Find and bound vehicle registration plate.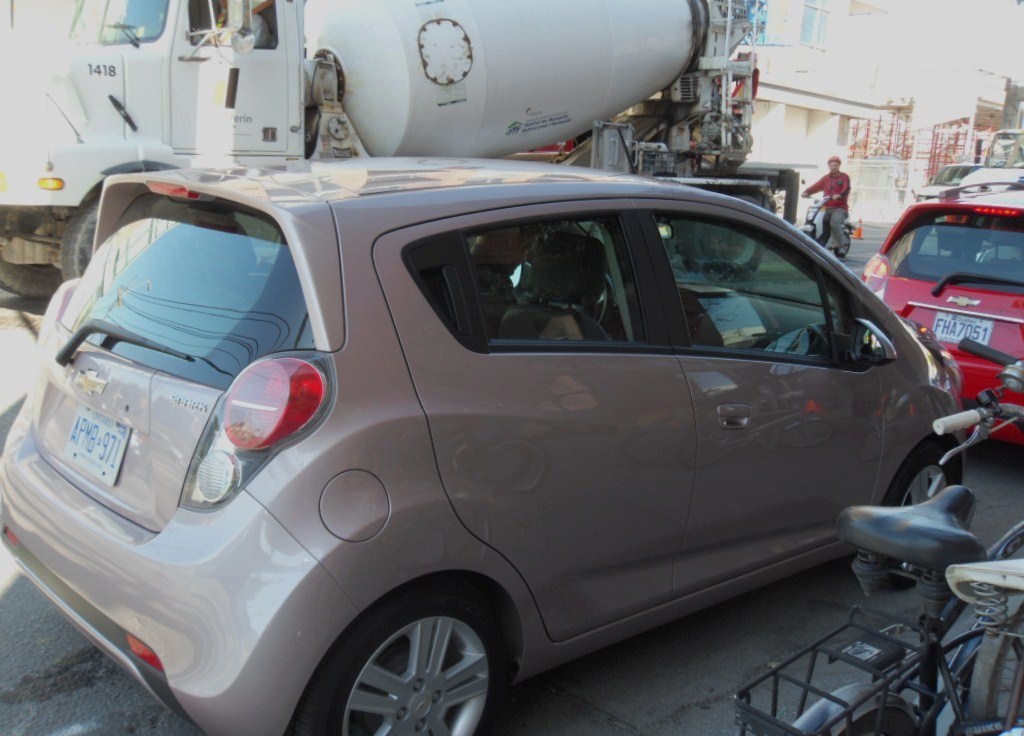
Bound: {"x1": 61, "y1": 401, "x2": 133, "y2": 489}.
